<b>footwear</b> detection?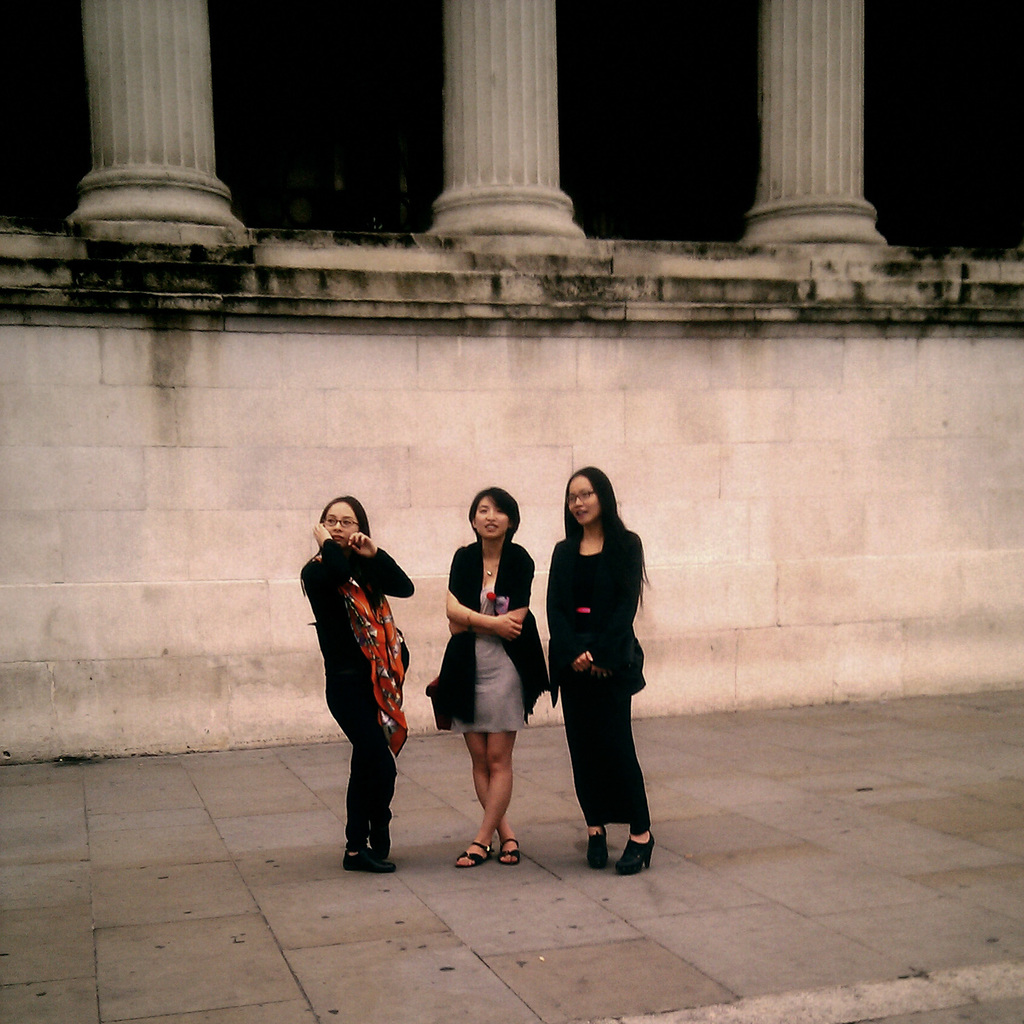
340:844:364:876
